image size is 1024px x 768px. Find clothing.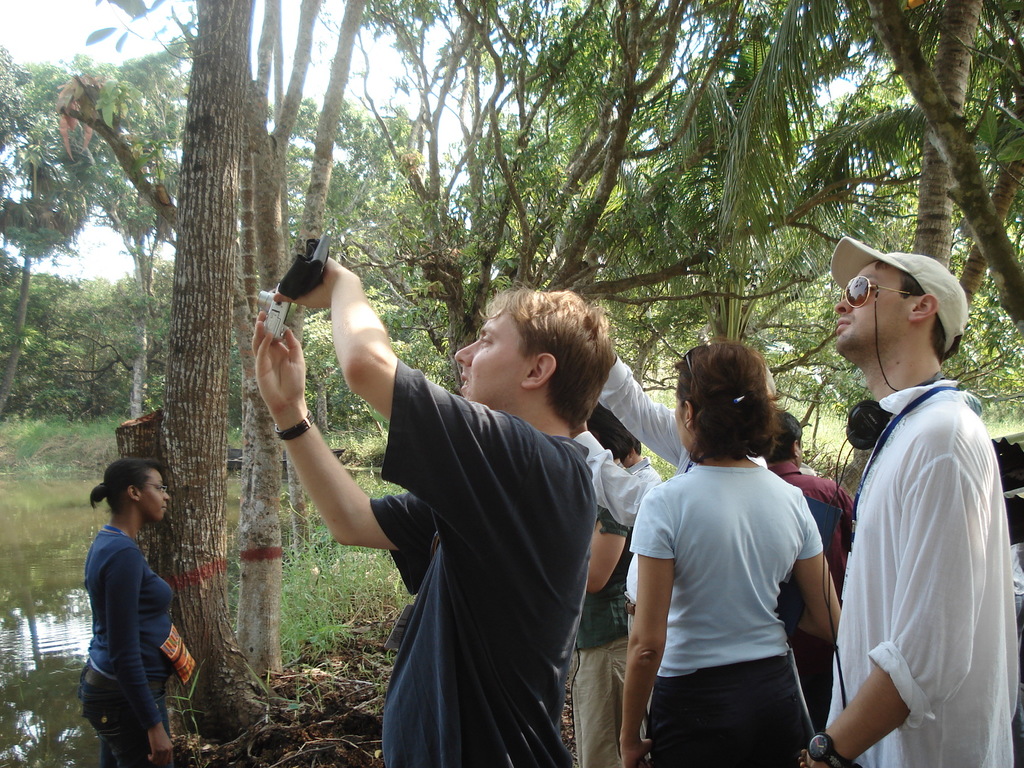
rect(617, 457, 663, 732).
